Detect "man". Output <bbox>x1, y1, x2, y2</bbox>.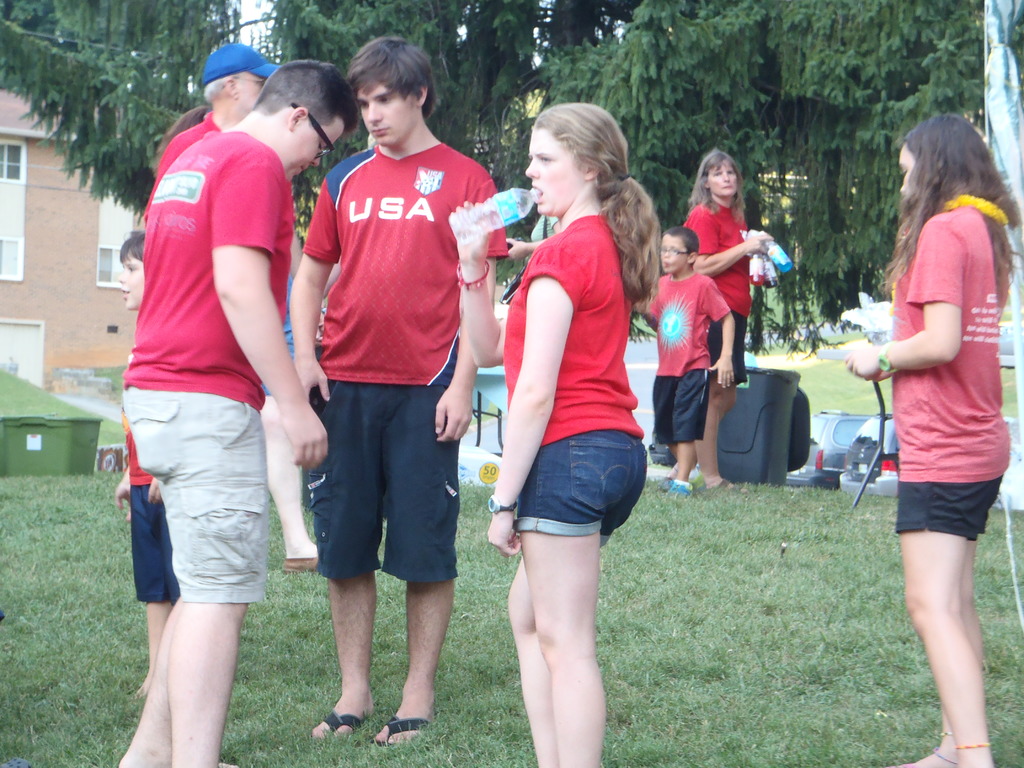
<bbox>288, 38, 501, 767</bbox>.
